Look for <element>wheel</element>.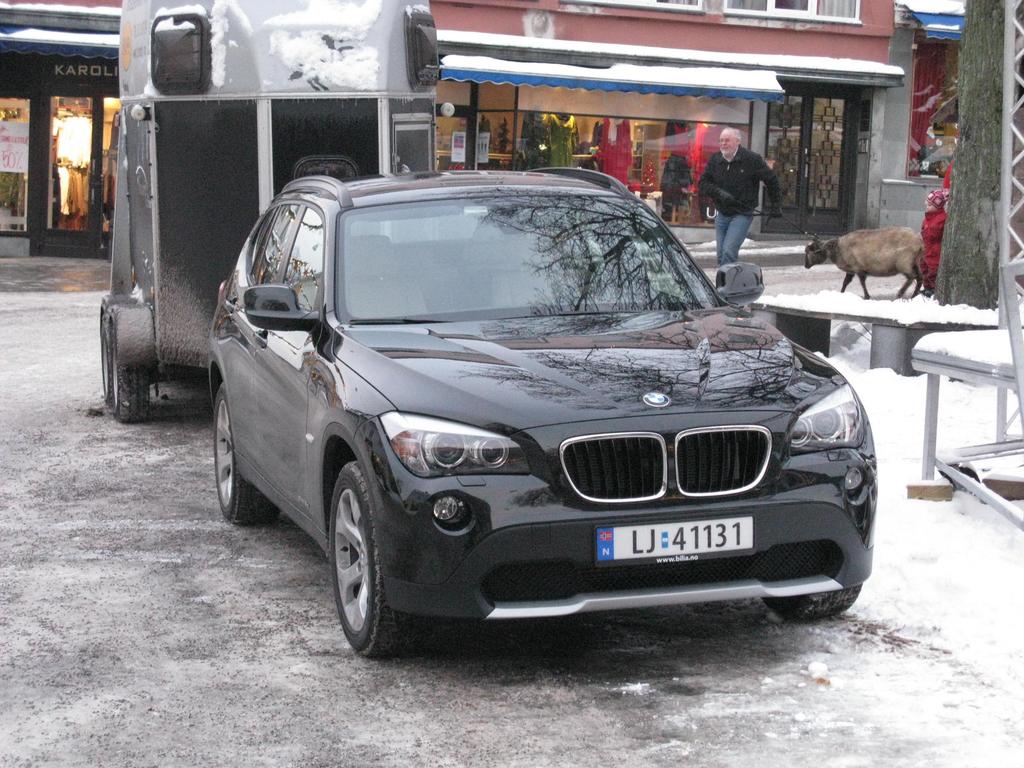
Found: {"left": 207, "top": 383, "right": 277, "bottom": 526}.
